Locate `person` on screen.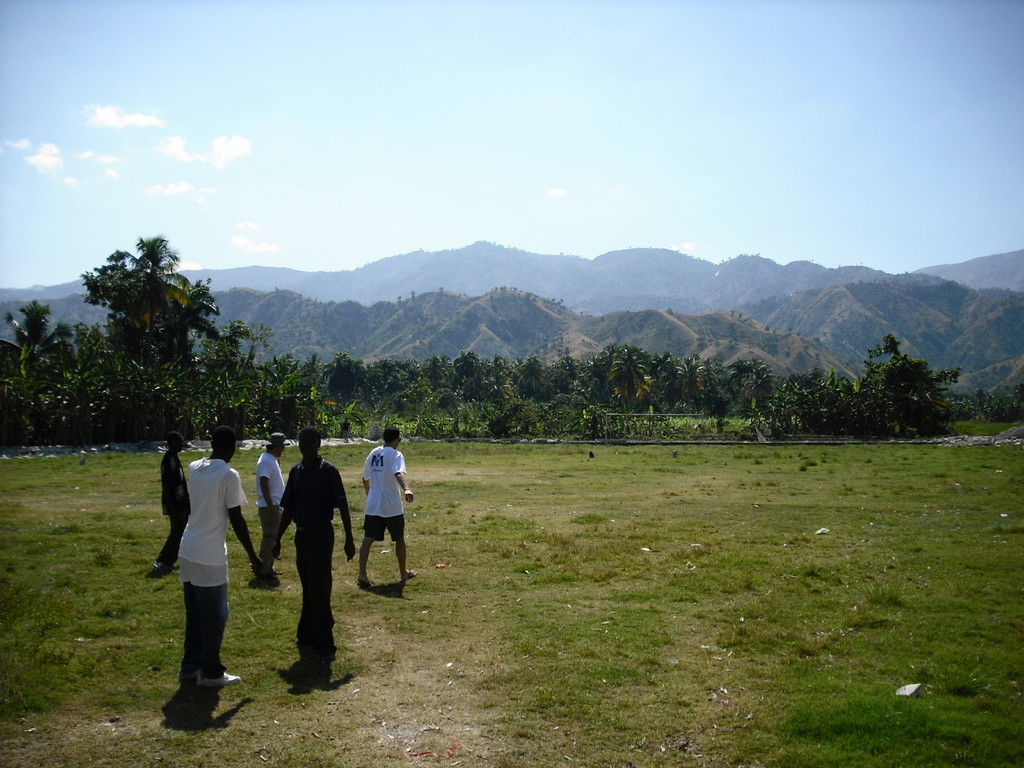
On screen at 178:422:263:688.
